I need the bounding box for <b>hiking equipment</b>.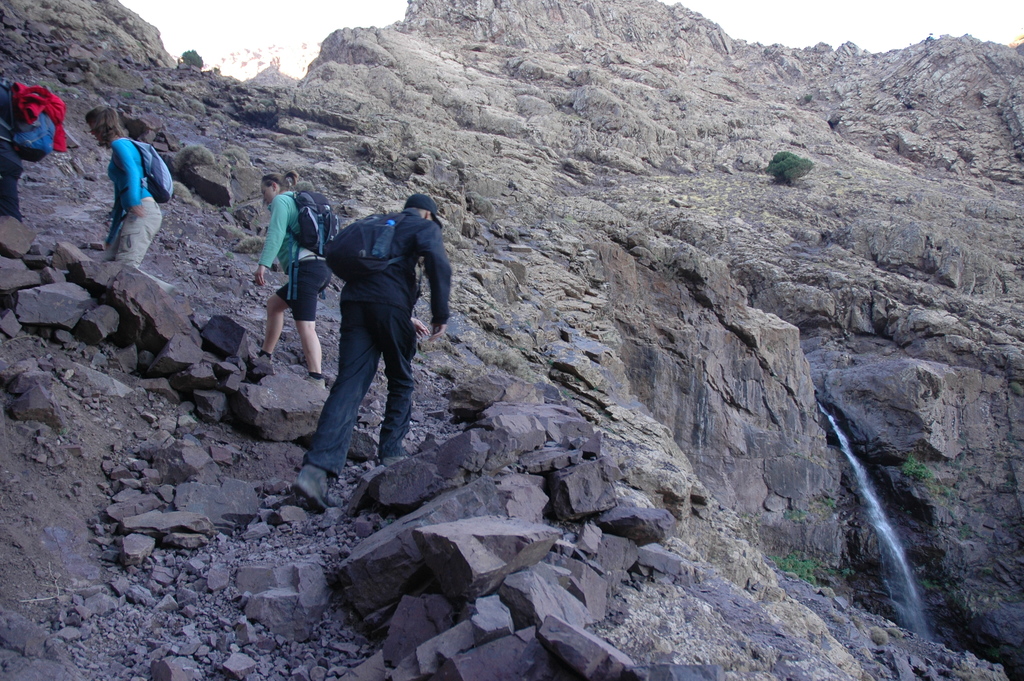
Here it is: <region>119, 133, 178, 211</region>.
